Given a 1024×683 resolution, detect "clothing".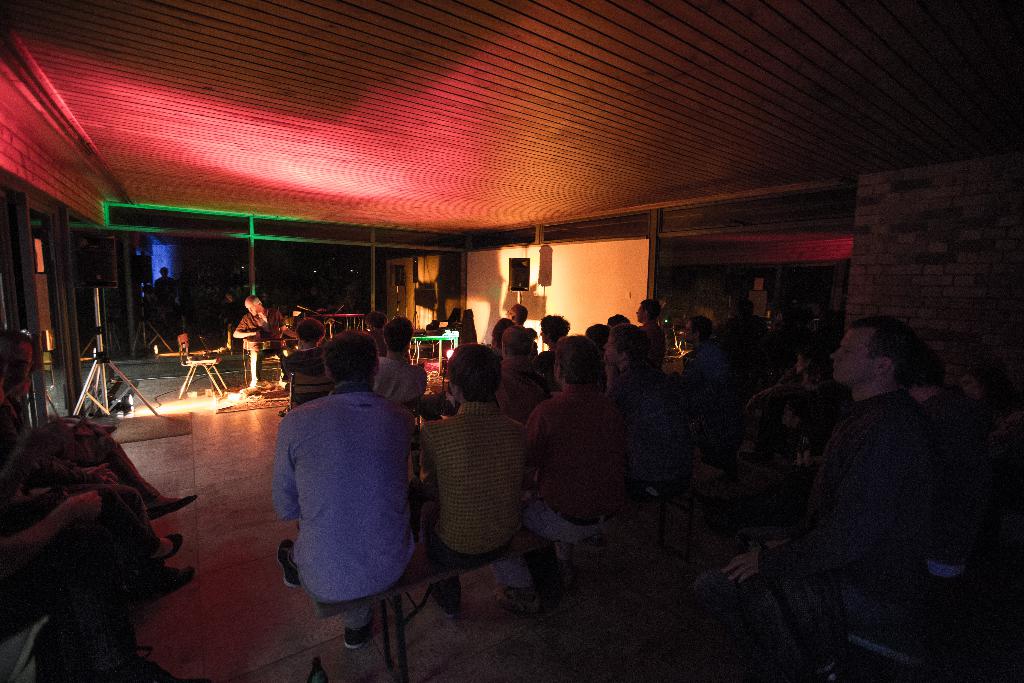
locate(687, 338, 747, 394).
